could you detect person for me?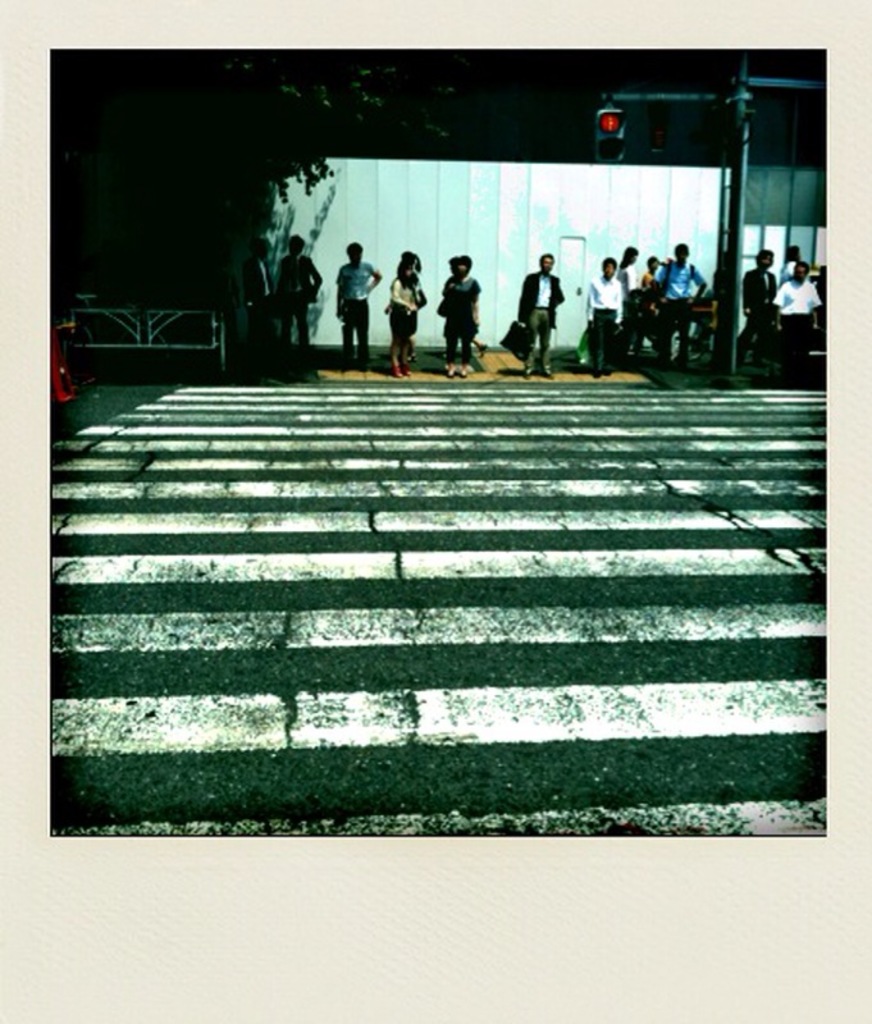
Detection result: <box>337,236,382,366</box>.
